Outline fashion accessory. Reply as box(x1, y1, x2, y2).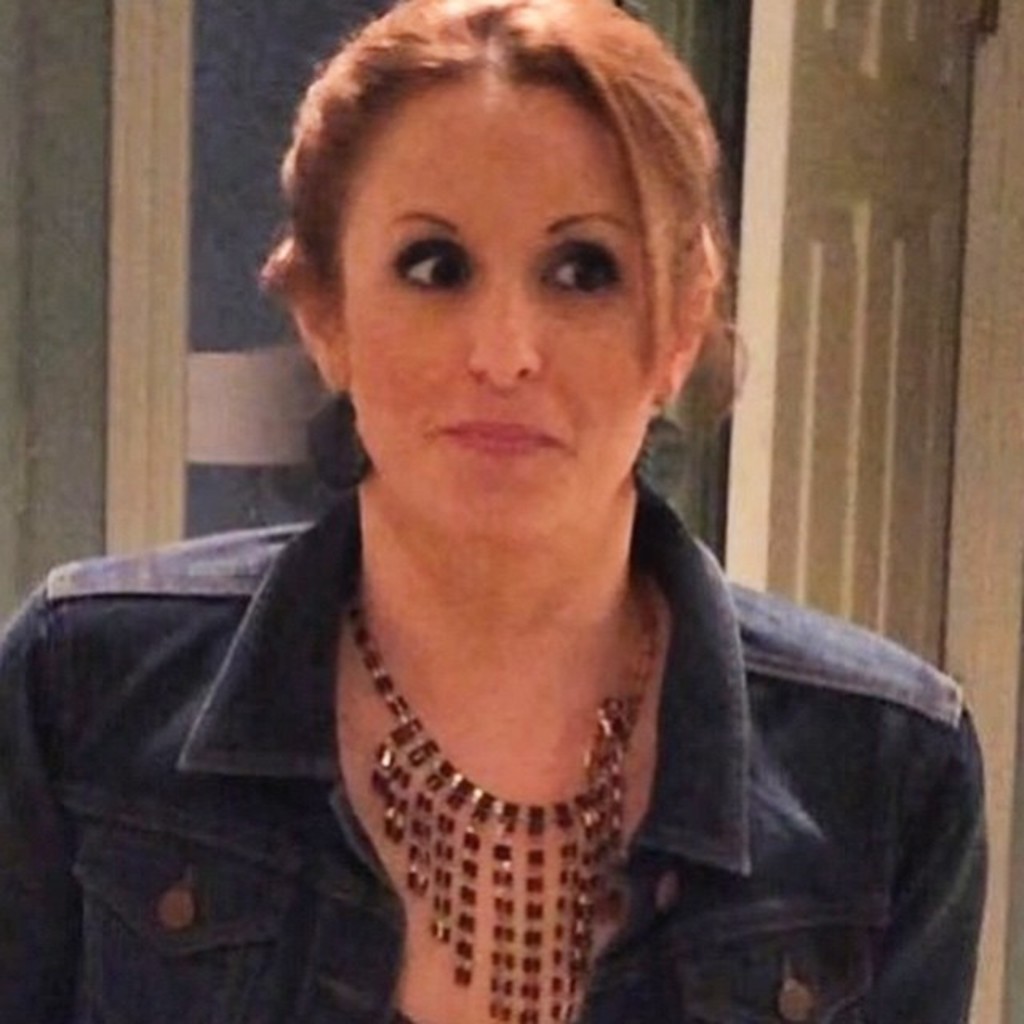
box(302, 379, 371, 488).
